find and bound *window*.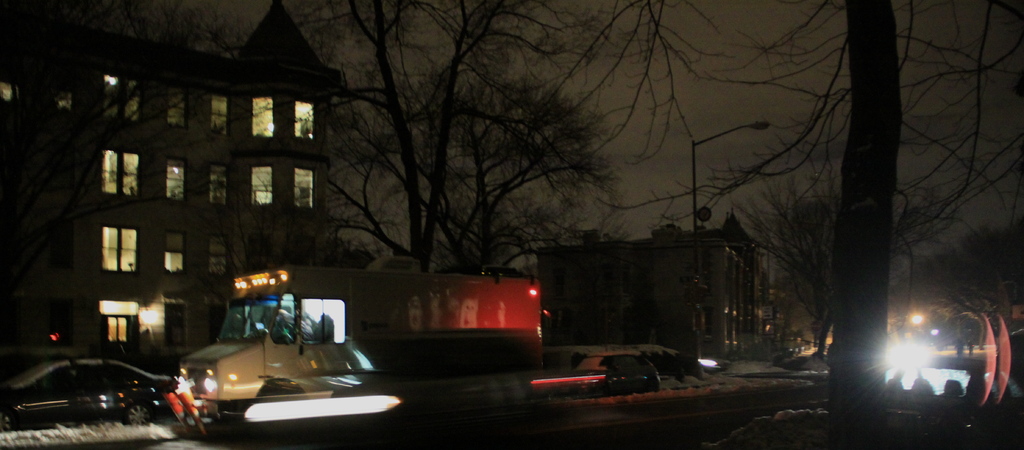
Bound: region(247, 163, 273, 204).
